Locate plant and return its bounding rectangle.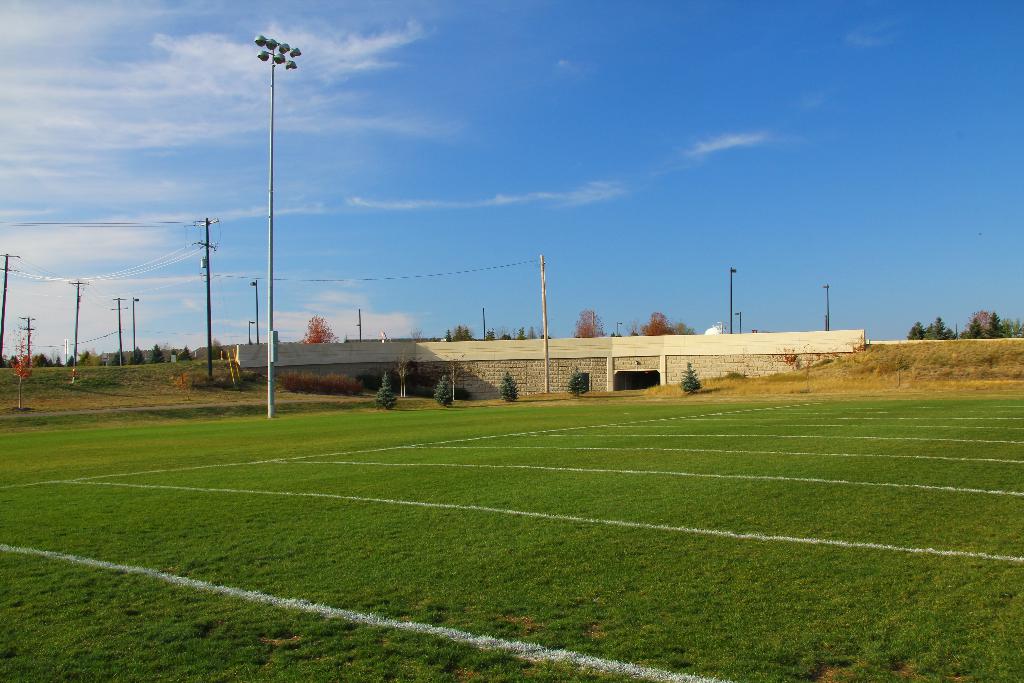
<region>79, 353, 93, 370</region>.
